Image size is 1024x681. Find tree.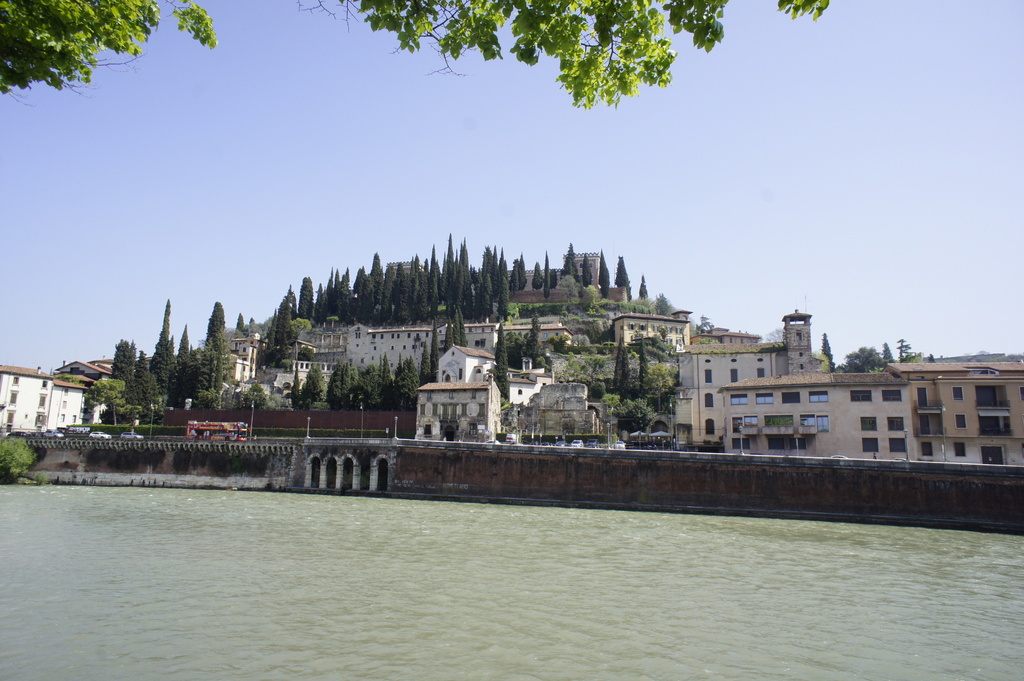
819,330,834,369.
